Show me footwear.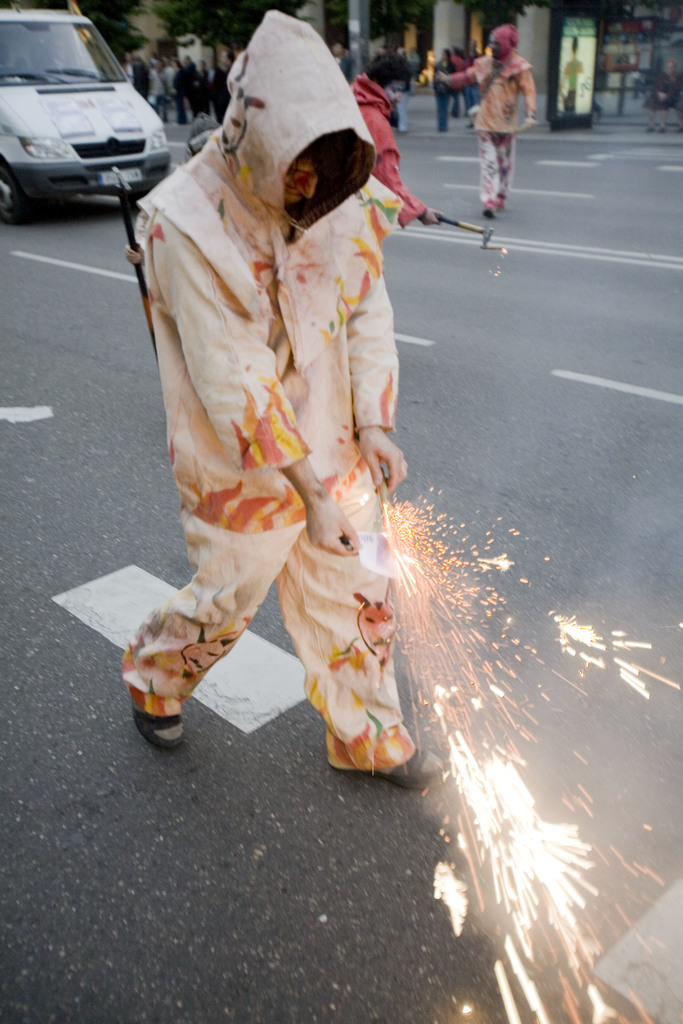
footwear is here: region(337, 737, 455, 781).
